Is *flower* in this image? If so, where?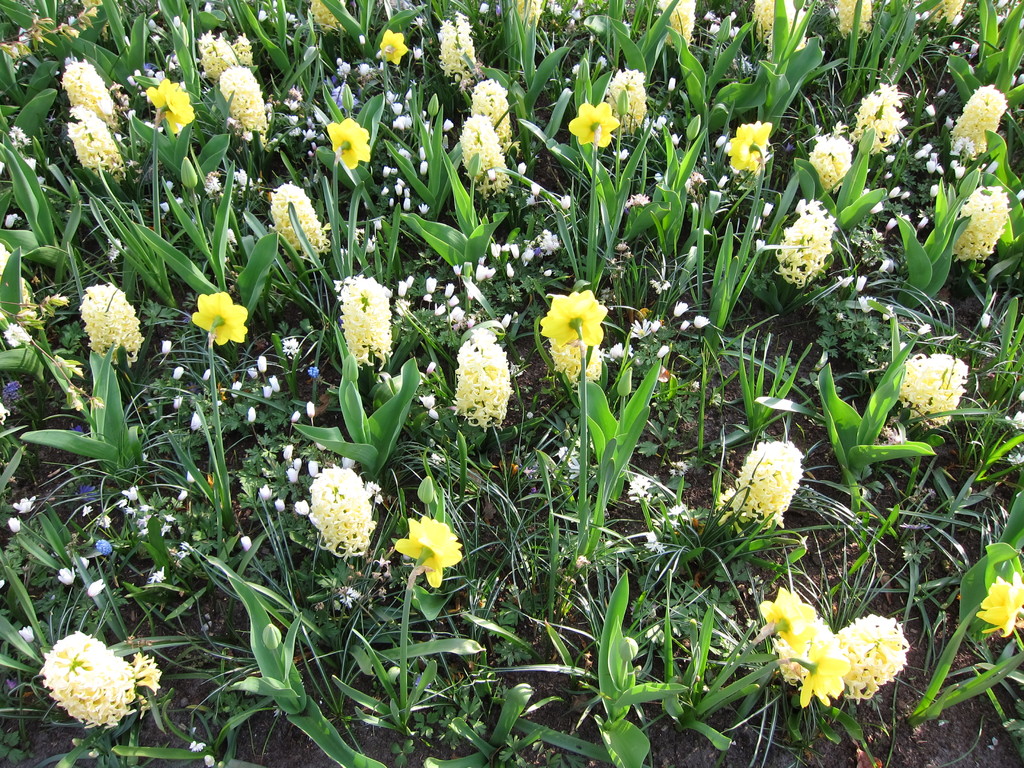
Yes, at x1=20 y1=621 x2=36 y2=643.
